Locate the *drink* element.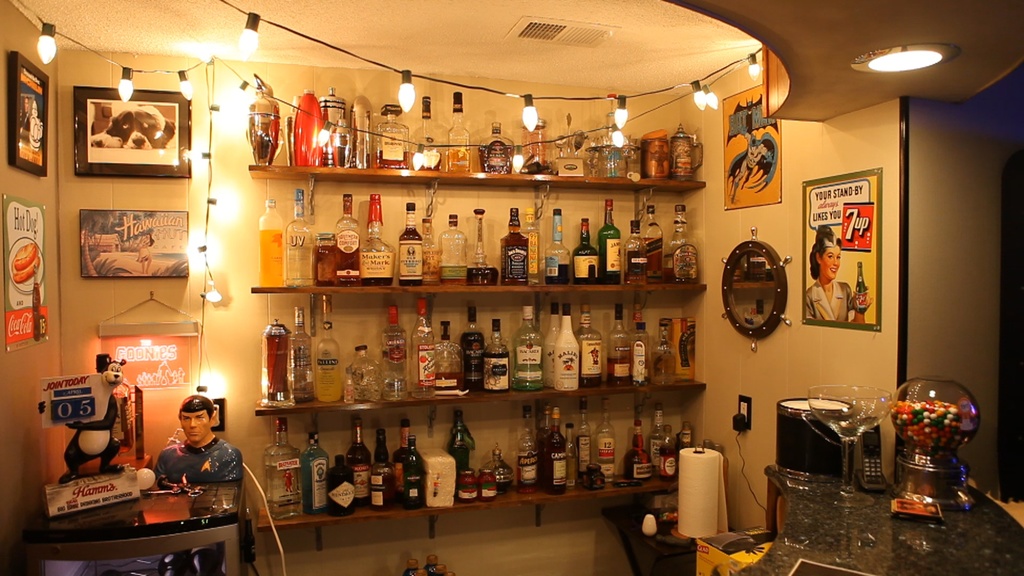
Element bbox: 414,95,440,170.
